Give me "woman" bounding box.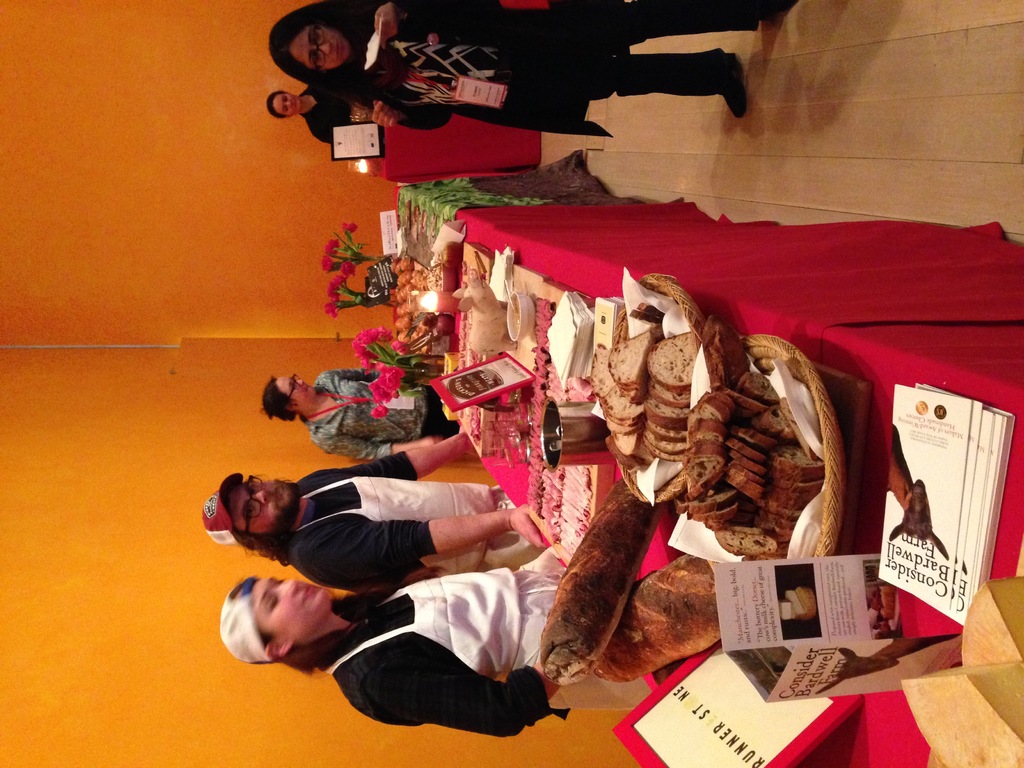
select_region(265, 73, 386, 159).
